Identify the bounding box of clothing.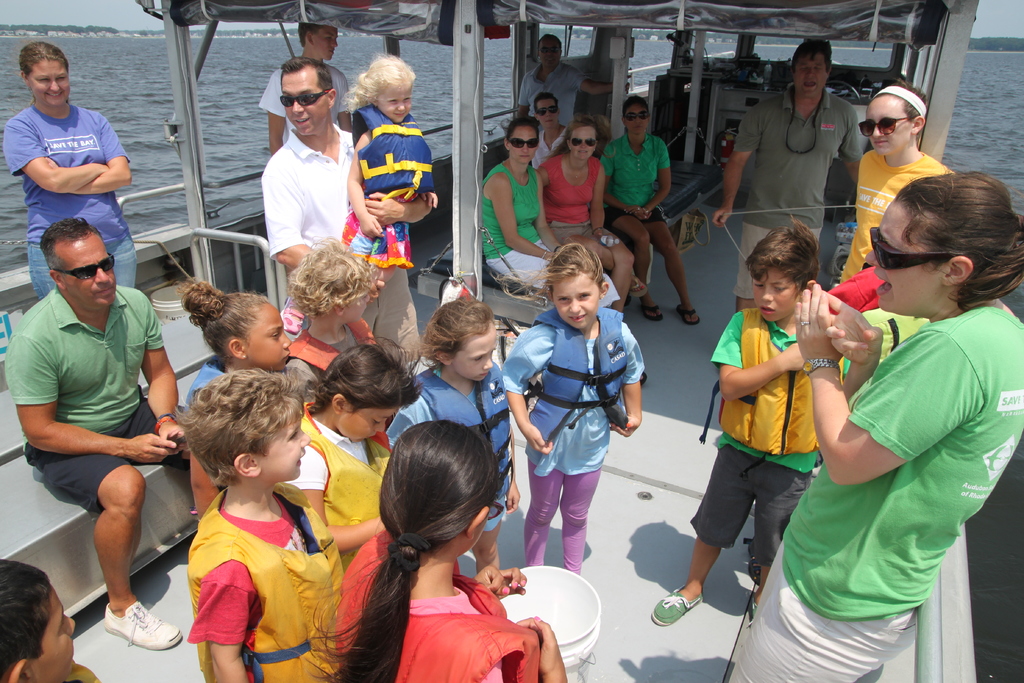
[x1=474, y1=156, x2=616, y2=311].
